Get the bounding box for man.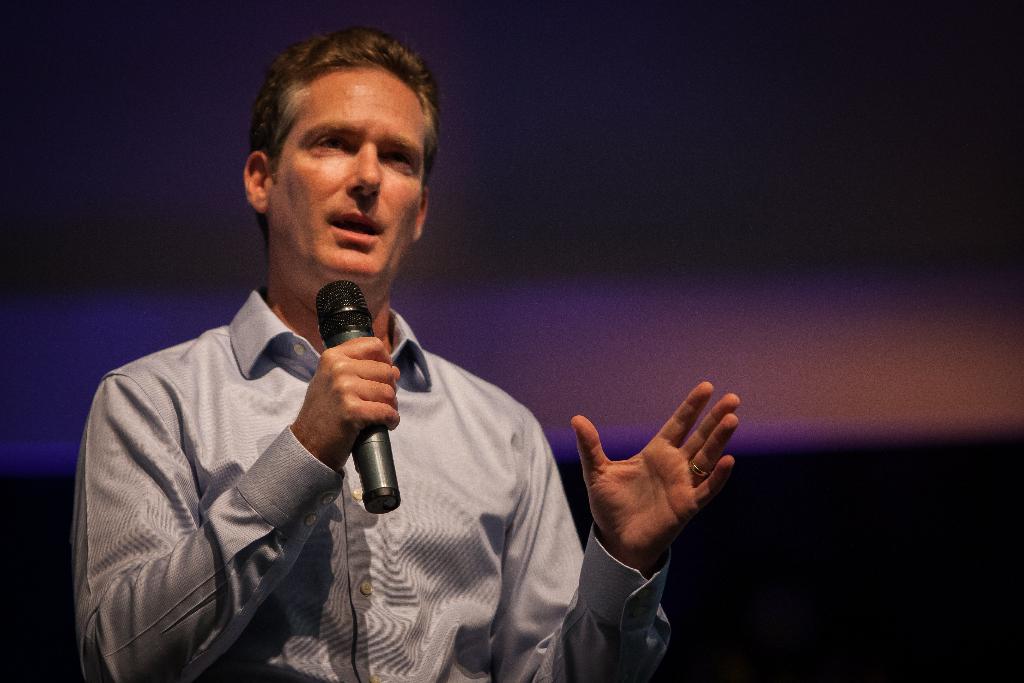
[left=76, top=24, right=743, bottom=682].
